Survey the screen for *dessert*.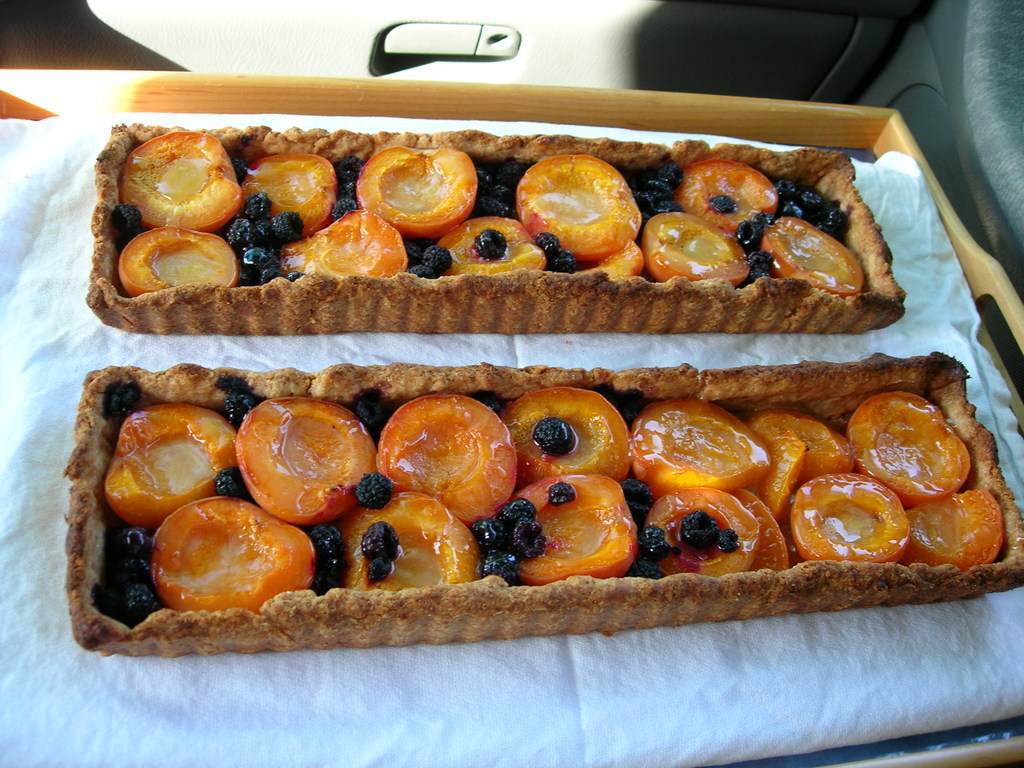
Survey found: crop(120, 136, 227, 220).
